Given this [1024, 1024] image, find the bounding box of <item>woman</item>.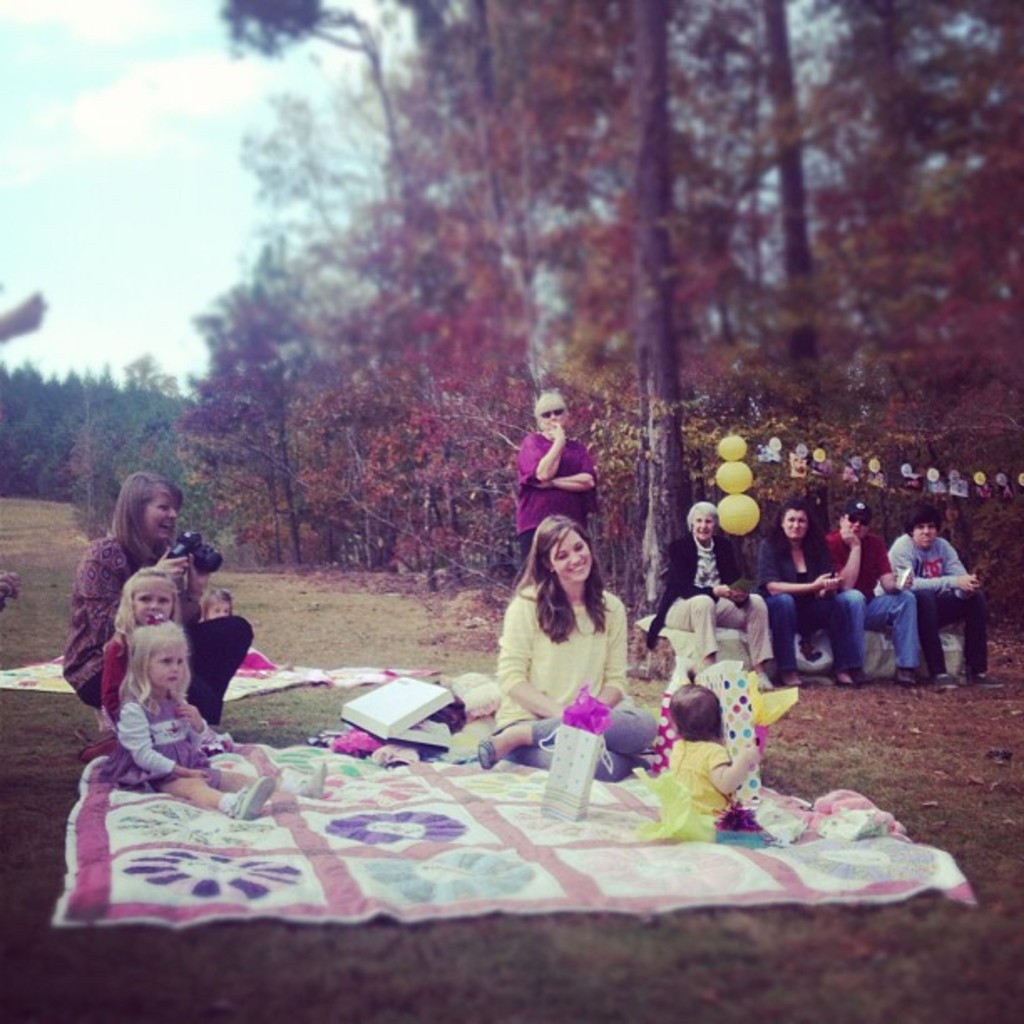
x1=470, y1=509, x2=649, y2=765.
